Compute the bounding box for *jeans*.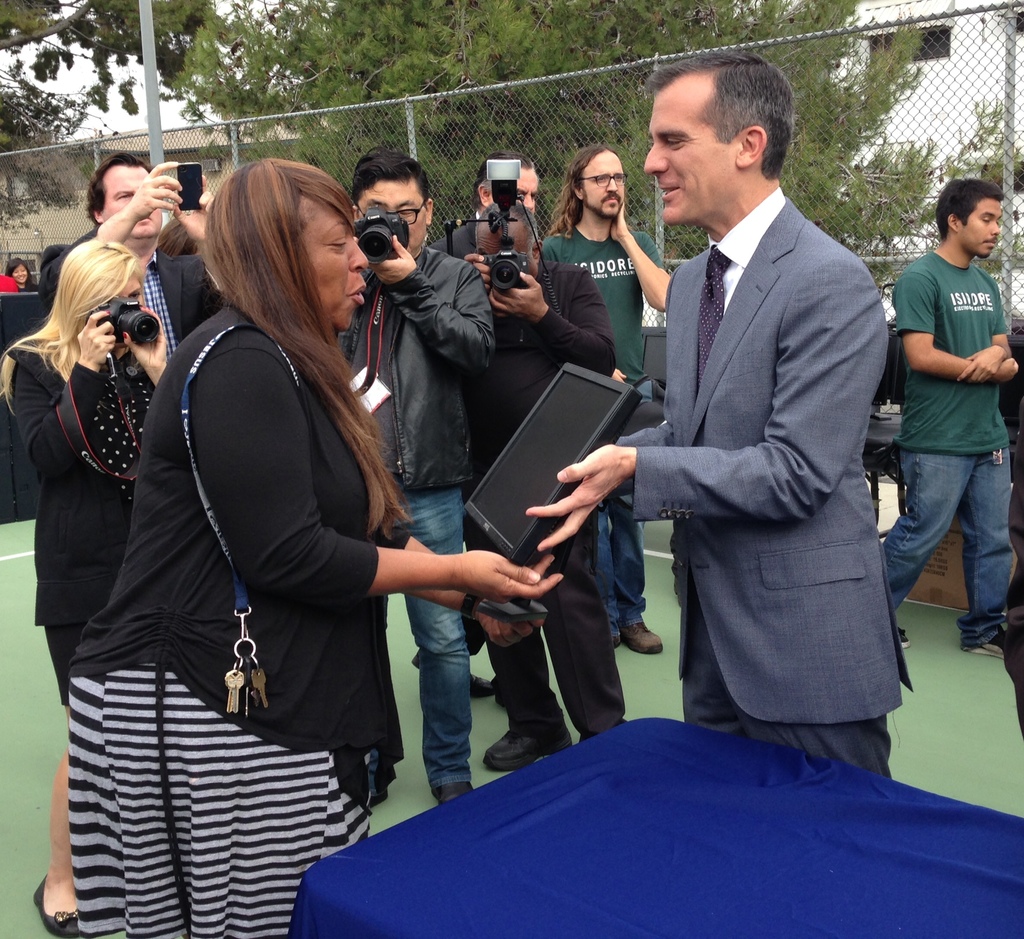
locate(895, 443, 1006, 622).
